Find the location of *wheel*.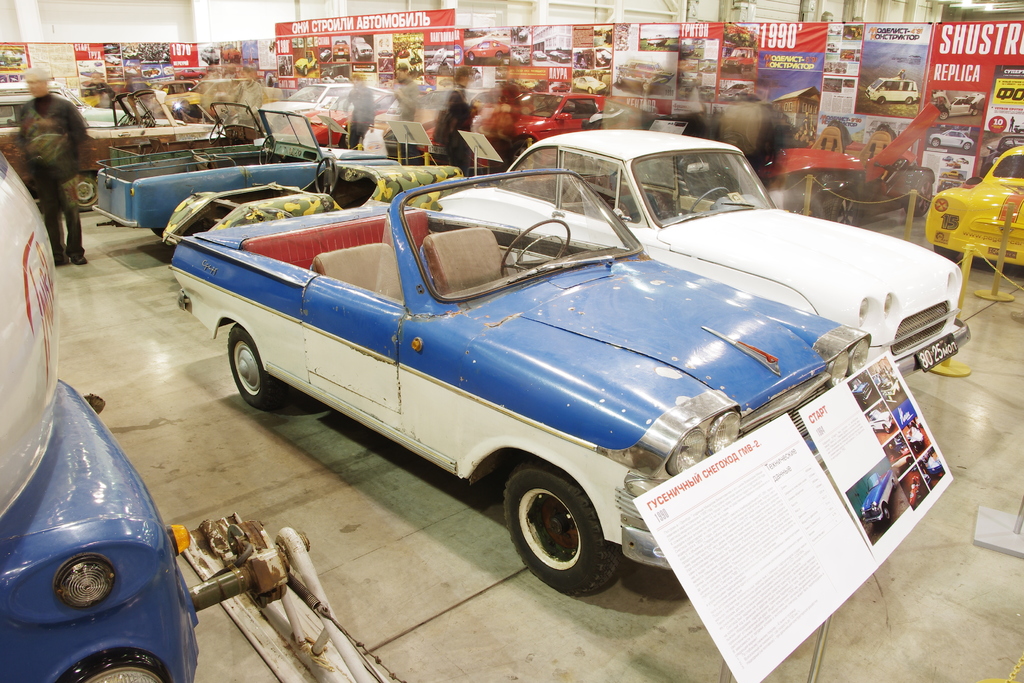
Location: x1=195 y1=74 x2=204 y2=79.
